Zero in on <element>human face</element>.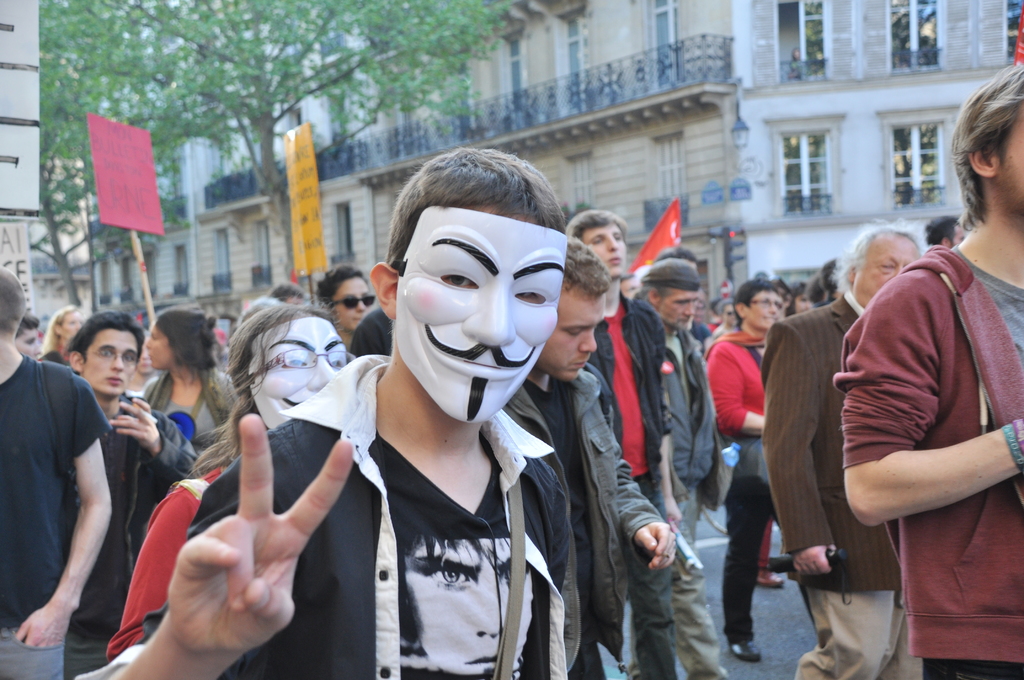
Zeroed in: locate(749, 287, 783, 327).
